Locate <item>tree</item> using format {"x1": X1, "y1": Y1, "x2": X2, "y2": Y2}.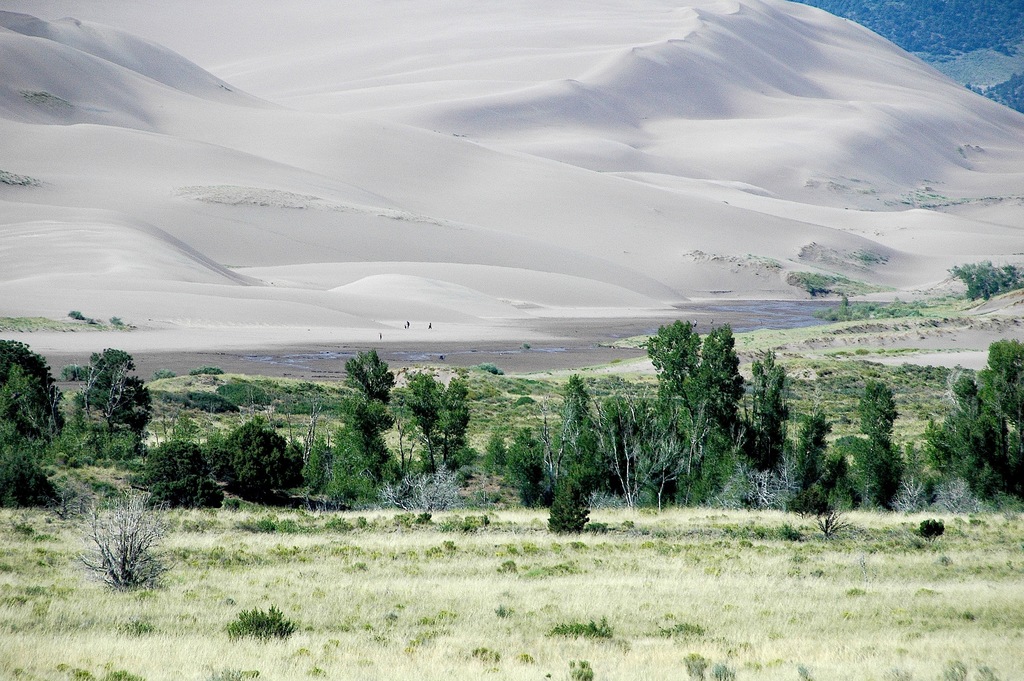
{"x1": 74, "y1": 345, "x2": 155, "y2": 451}.
